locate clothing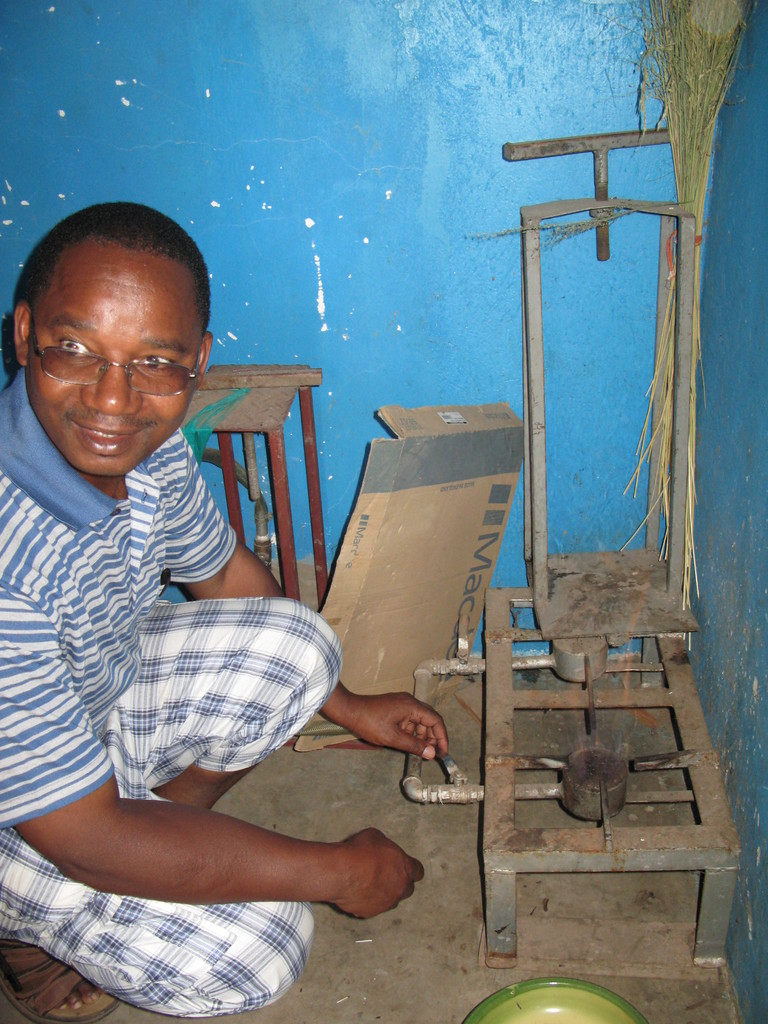
detection(0, 370, 348, 1020)
